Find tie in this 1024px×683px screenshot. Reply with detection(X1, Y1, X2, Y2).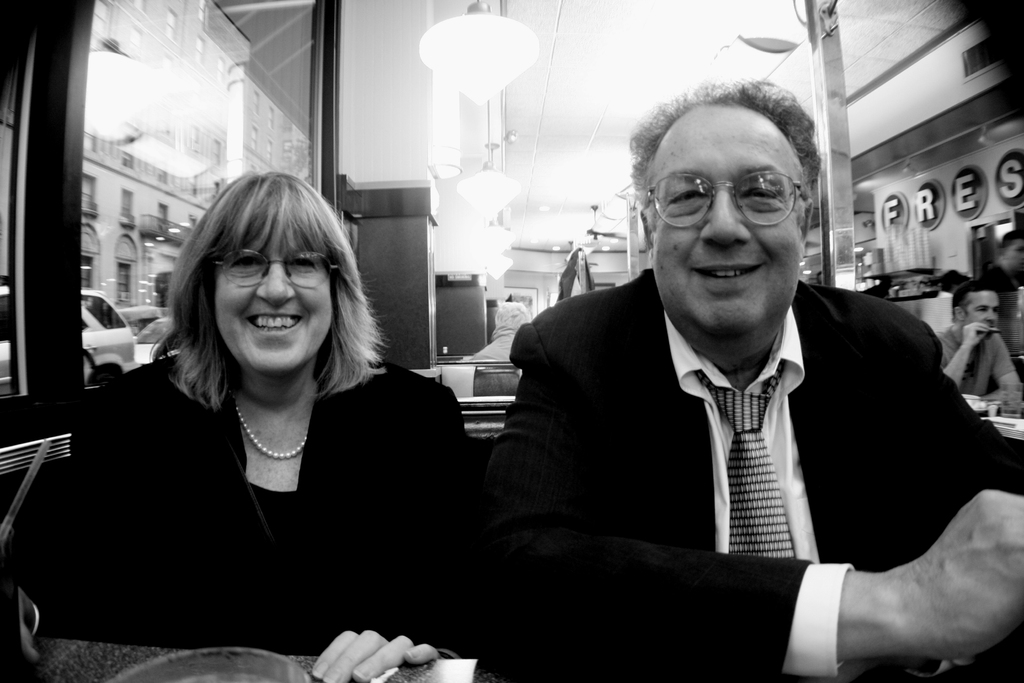
detection(688, 365, 799, 559).
